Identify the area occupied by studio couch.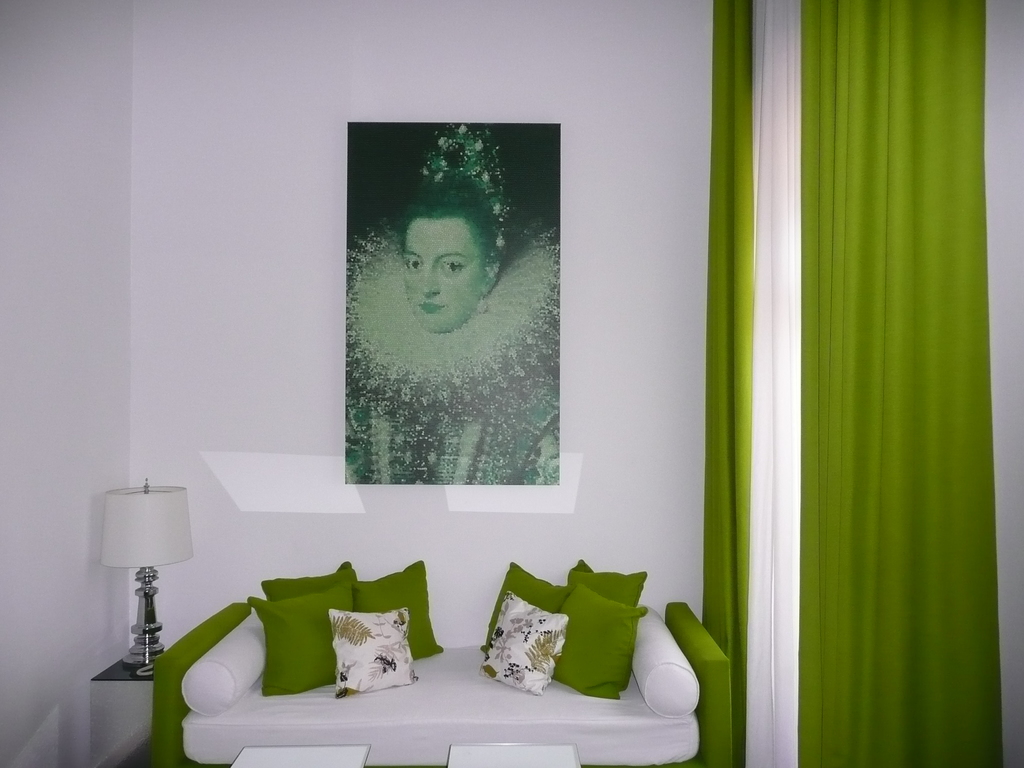
Area: (152, 554, 701, 767).
